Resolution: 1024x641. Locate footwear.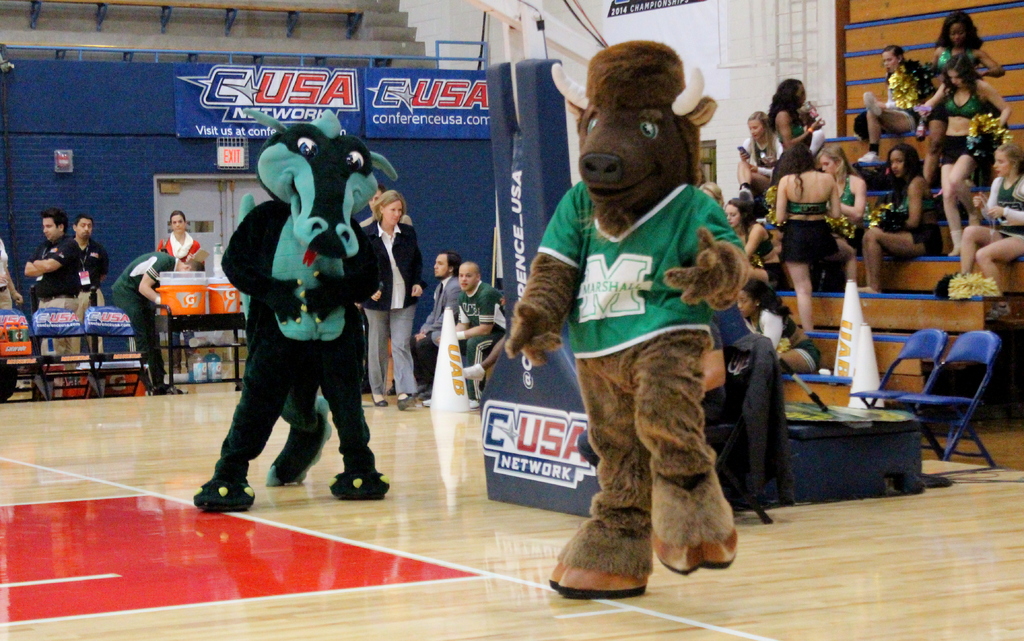
(x1=394, y1=393, x2=416, y2=410).
